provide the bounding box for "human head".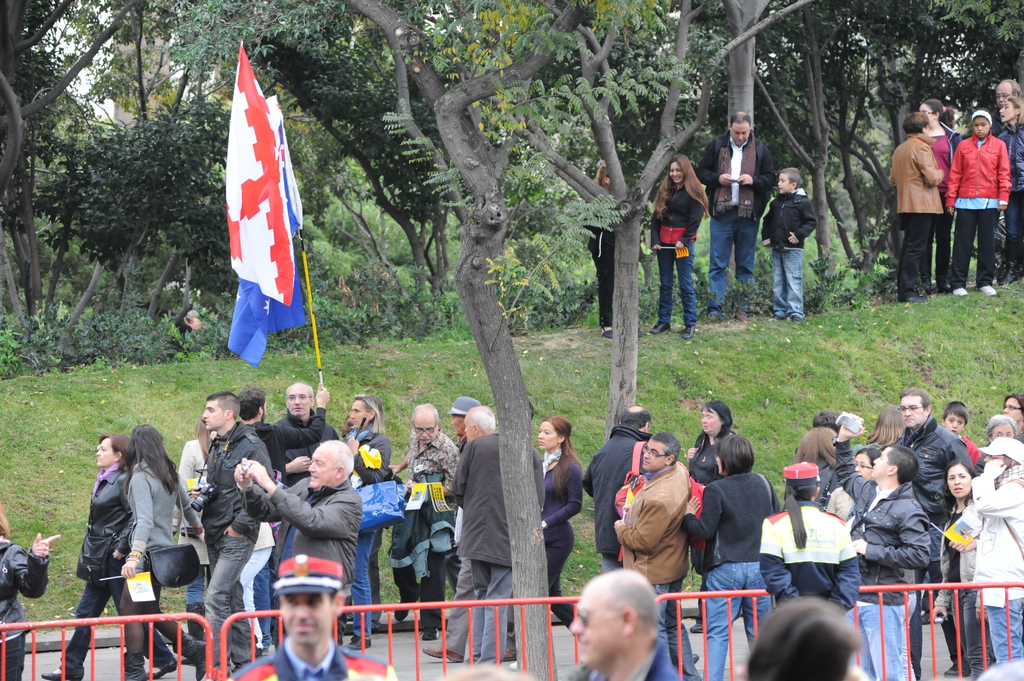
(131,424,164,461).
